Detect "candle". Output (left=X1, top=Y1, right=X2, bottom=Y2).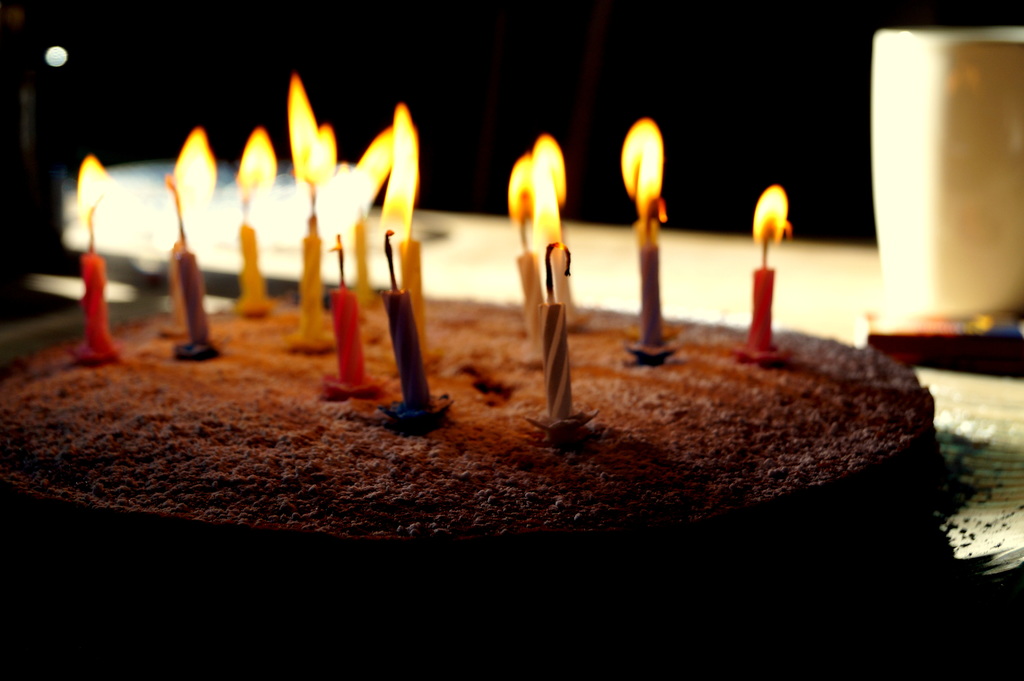
(left=625, top=113, right=680, bottom=358).
